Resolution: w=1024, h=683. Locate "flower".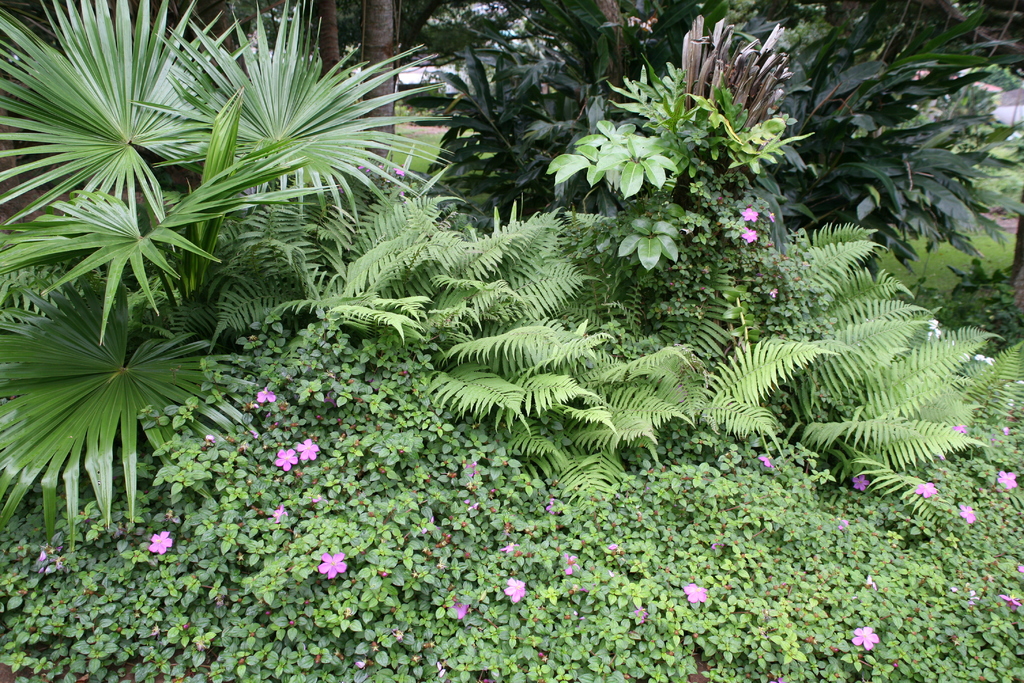
758/456/778/470.
